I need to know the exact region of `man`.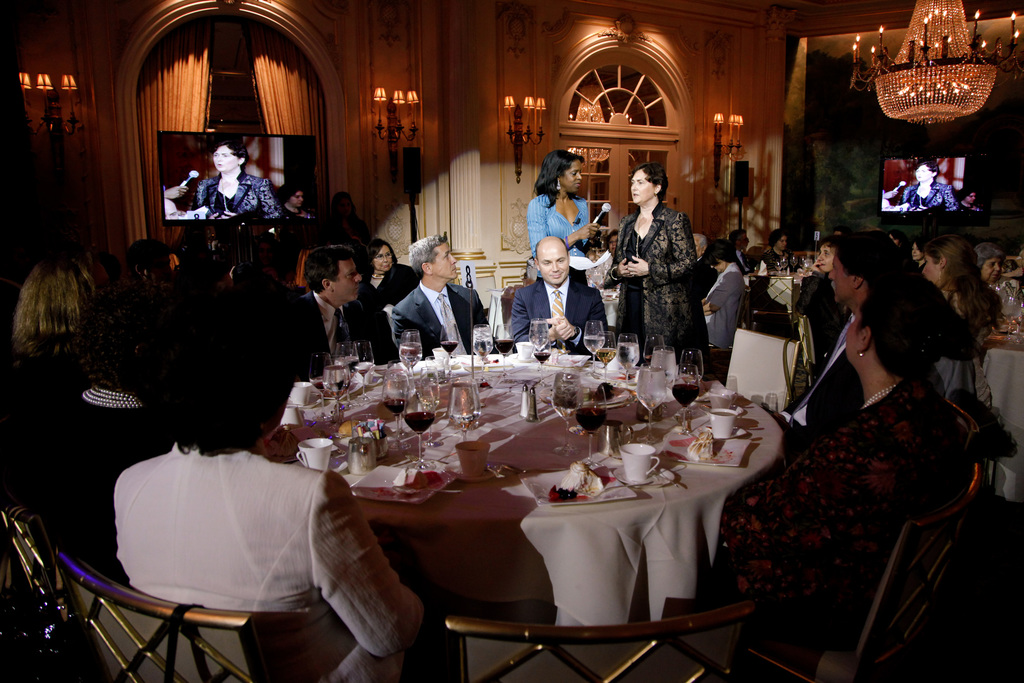
Region: rect(290, 245, 400, 384).
